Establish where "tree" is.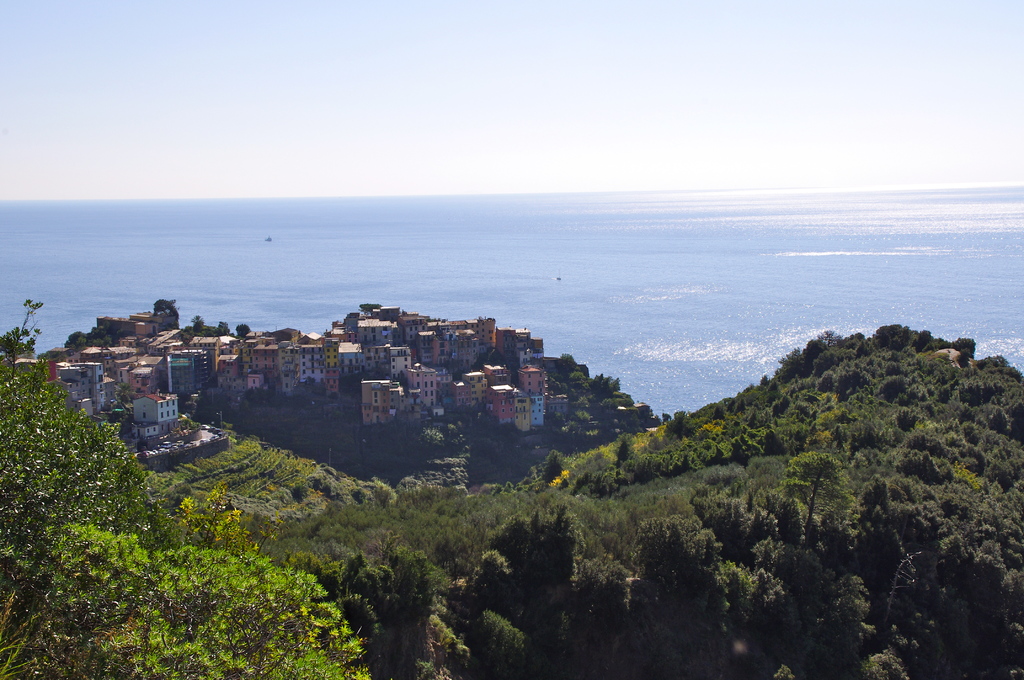
Established at pyautogui.locateOnScreen(903, 406, 1000, 503).
